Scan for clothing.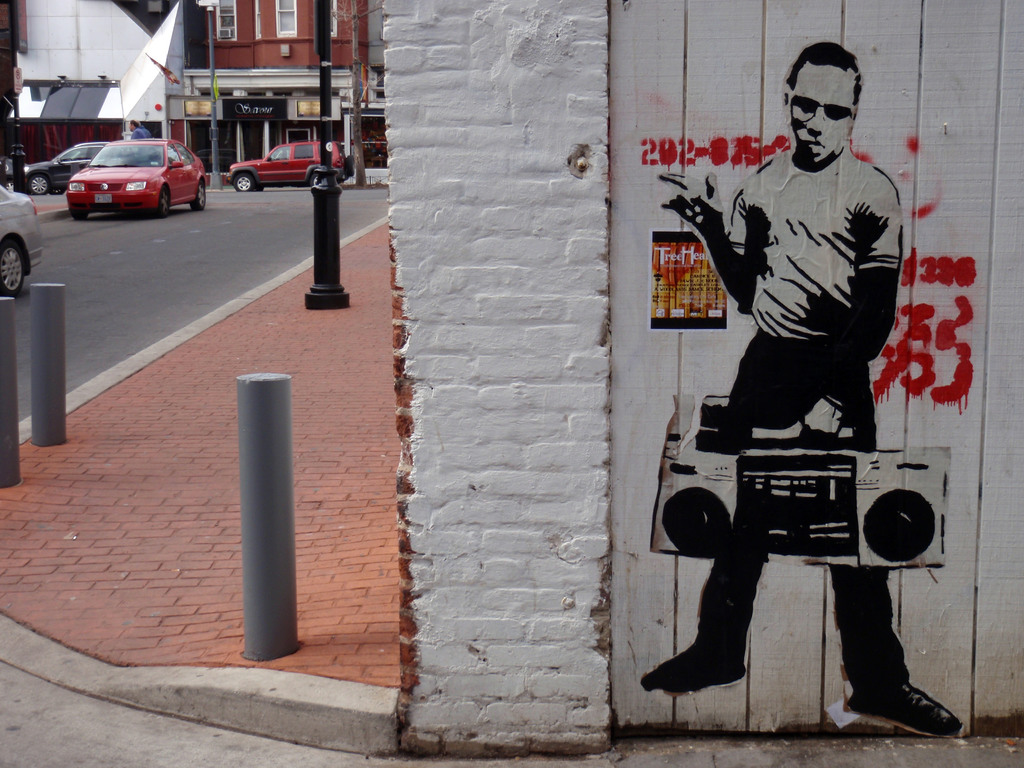
Scan result: x1=131, y1=129, x2=144, y2=136.
